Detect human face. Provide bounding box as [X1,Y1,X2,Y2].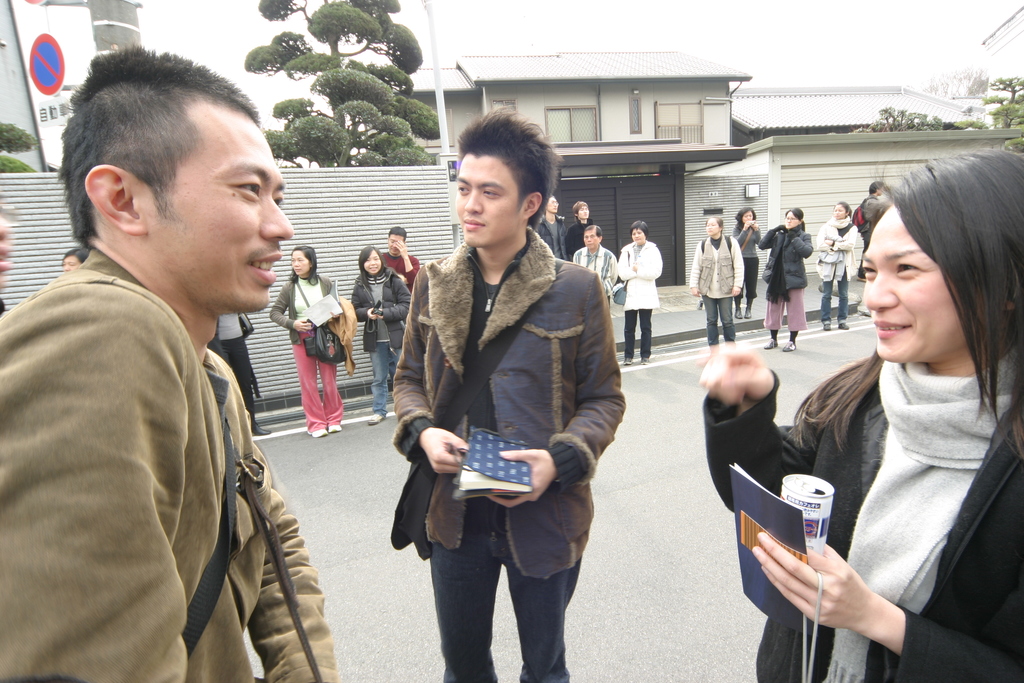
[708,218,723,232].
